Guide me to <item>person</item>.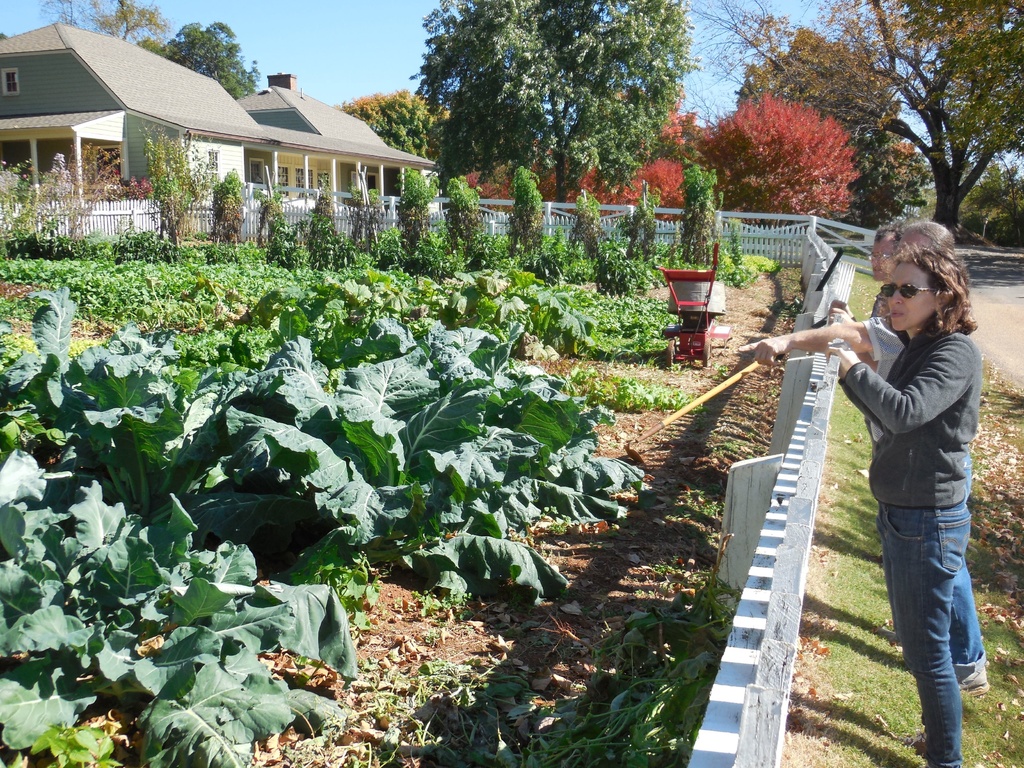
Guidance: select_region(738, 225, 984, 694).
